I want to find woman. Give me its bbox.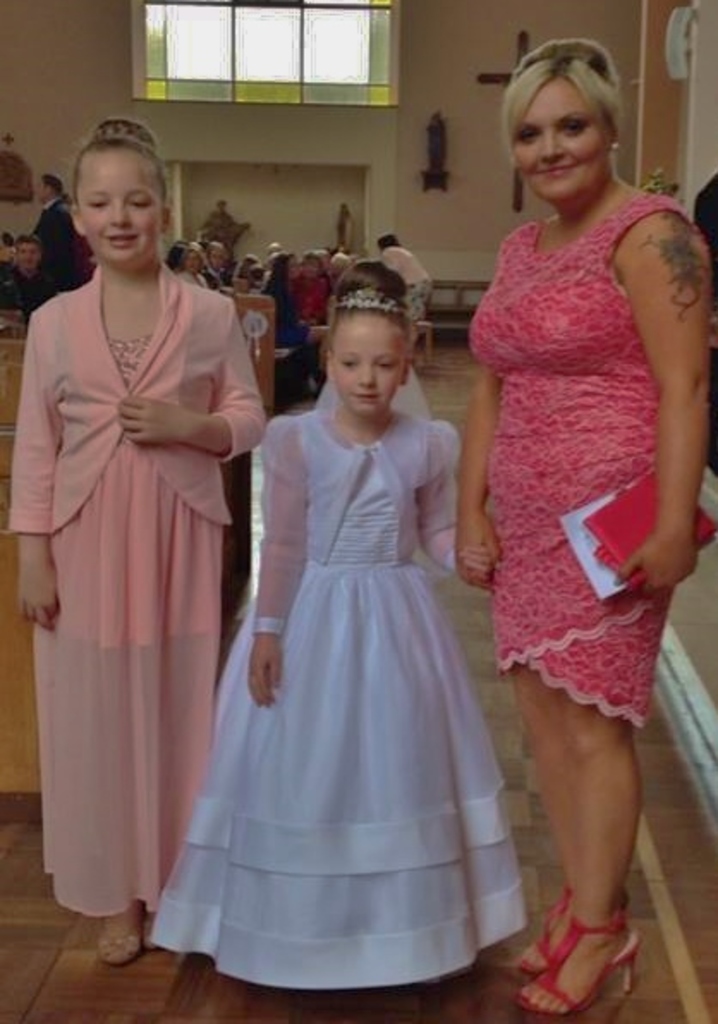
<bbox>453, 38, 716, 1022</bbox>.
